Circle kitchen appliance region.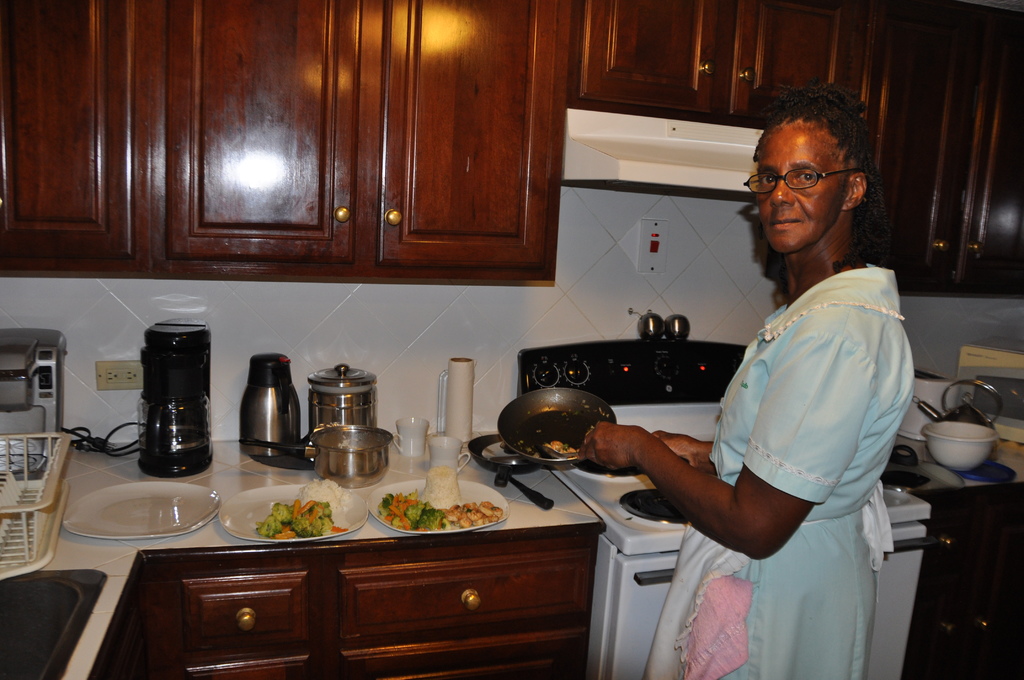
Region: Rect(924, 416, 992, 471).
